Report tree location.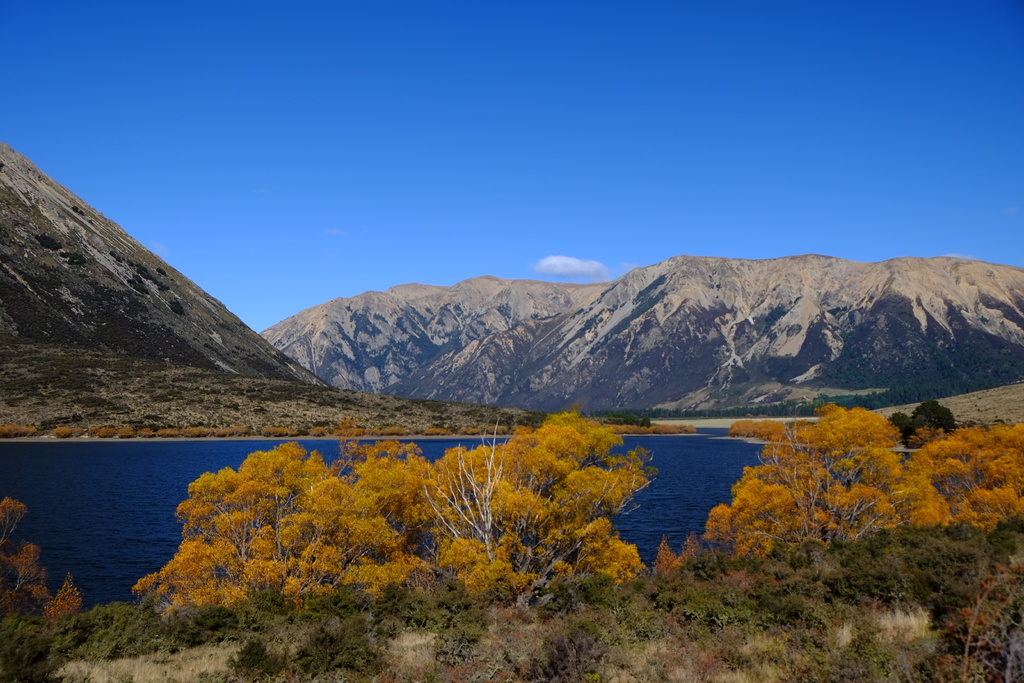
Report: {"left": 131, "top": 439, "right": 440, "bottom": 611}.
